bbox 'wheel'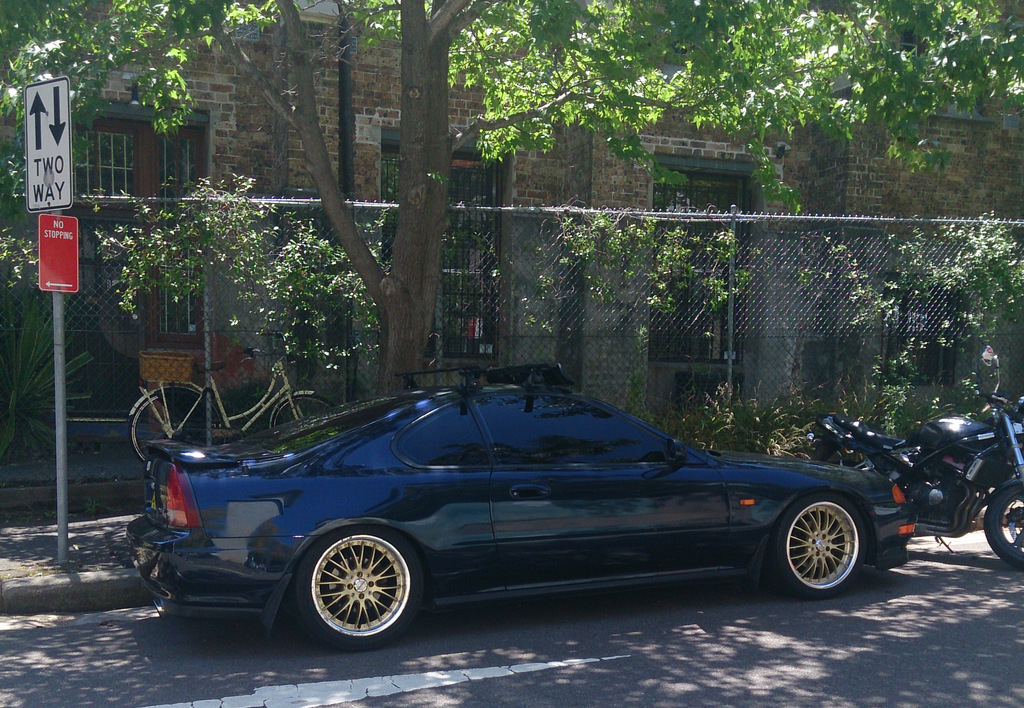
BBox(781, 505, 879, 591)
